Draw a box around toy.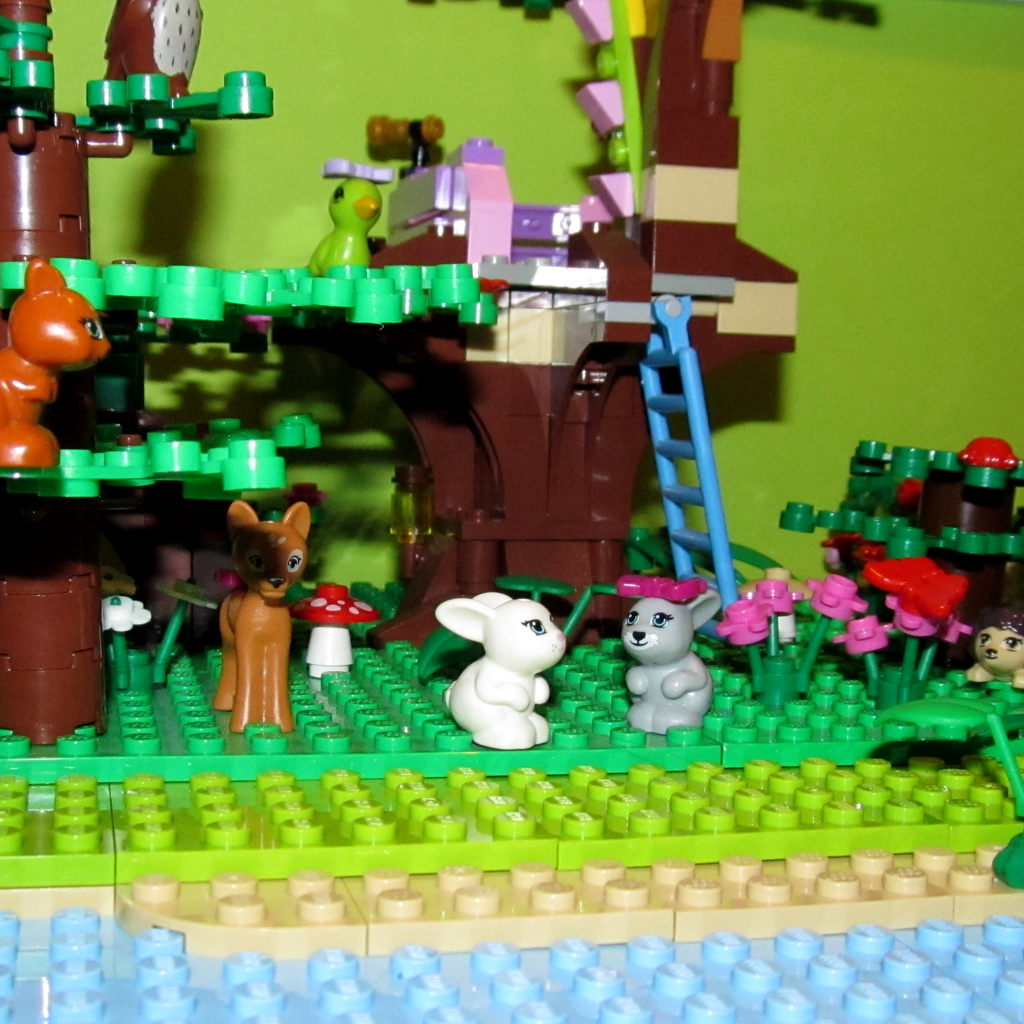
305,164,408,271.
